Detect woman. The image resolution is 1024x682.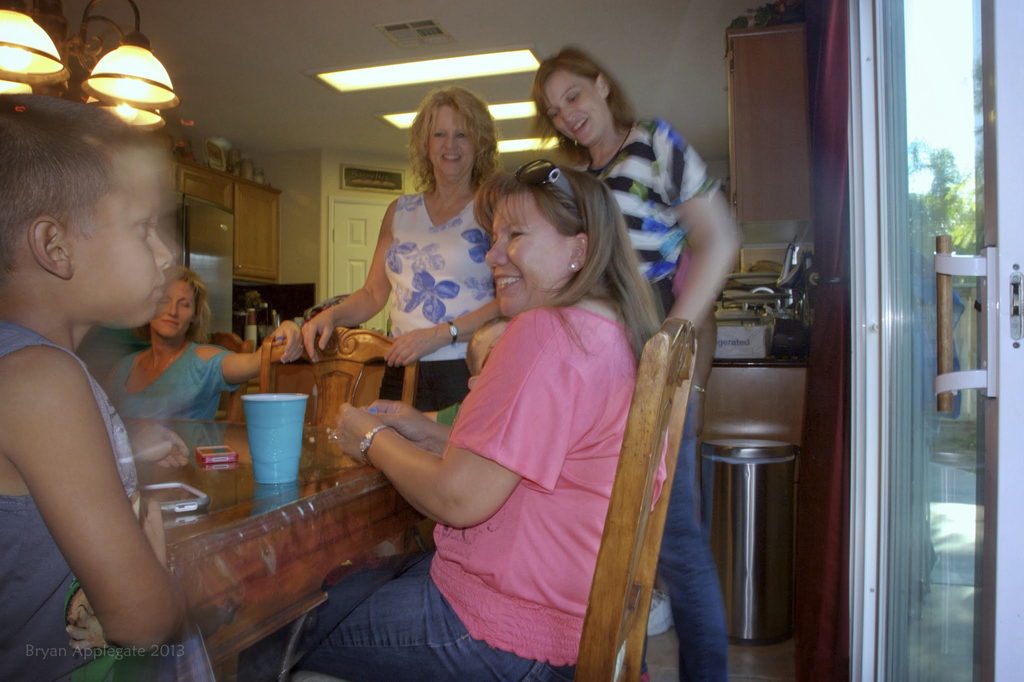
[530, 42, 742, 681].
